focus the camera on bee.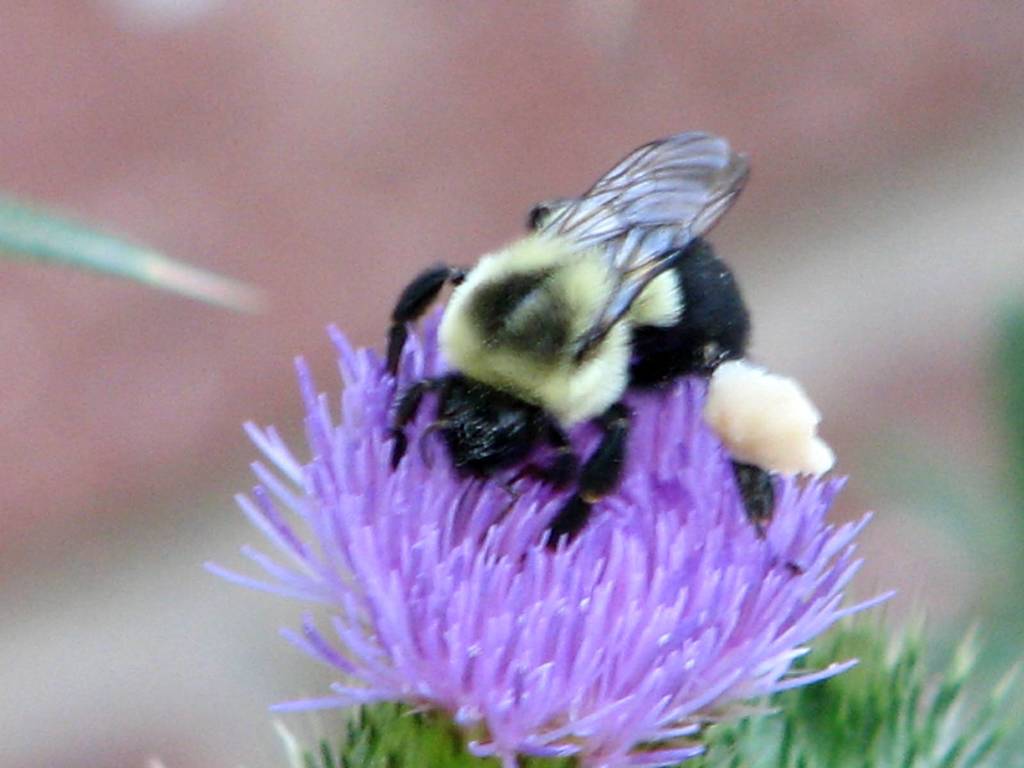
Focus region: 344 122 797 559.
